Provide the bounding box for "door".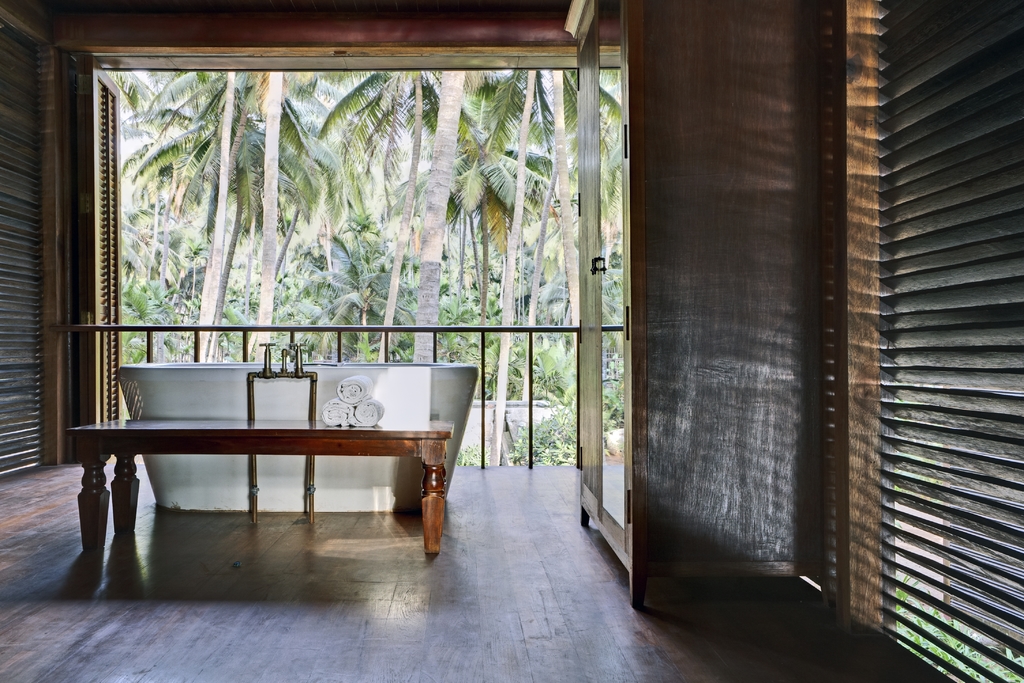
region(639, 0, 850, 635).
